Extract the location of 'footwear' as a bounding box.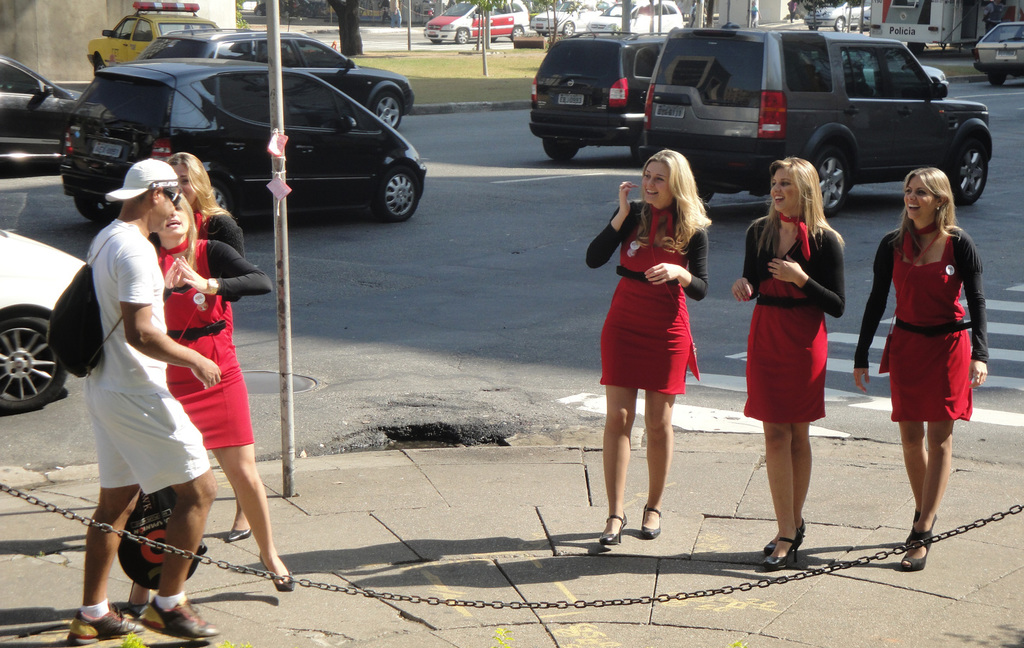
bbox=(261, 557, 292, 593).
